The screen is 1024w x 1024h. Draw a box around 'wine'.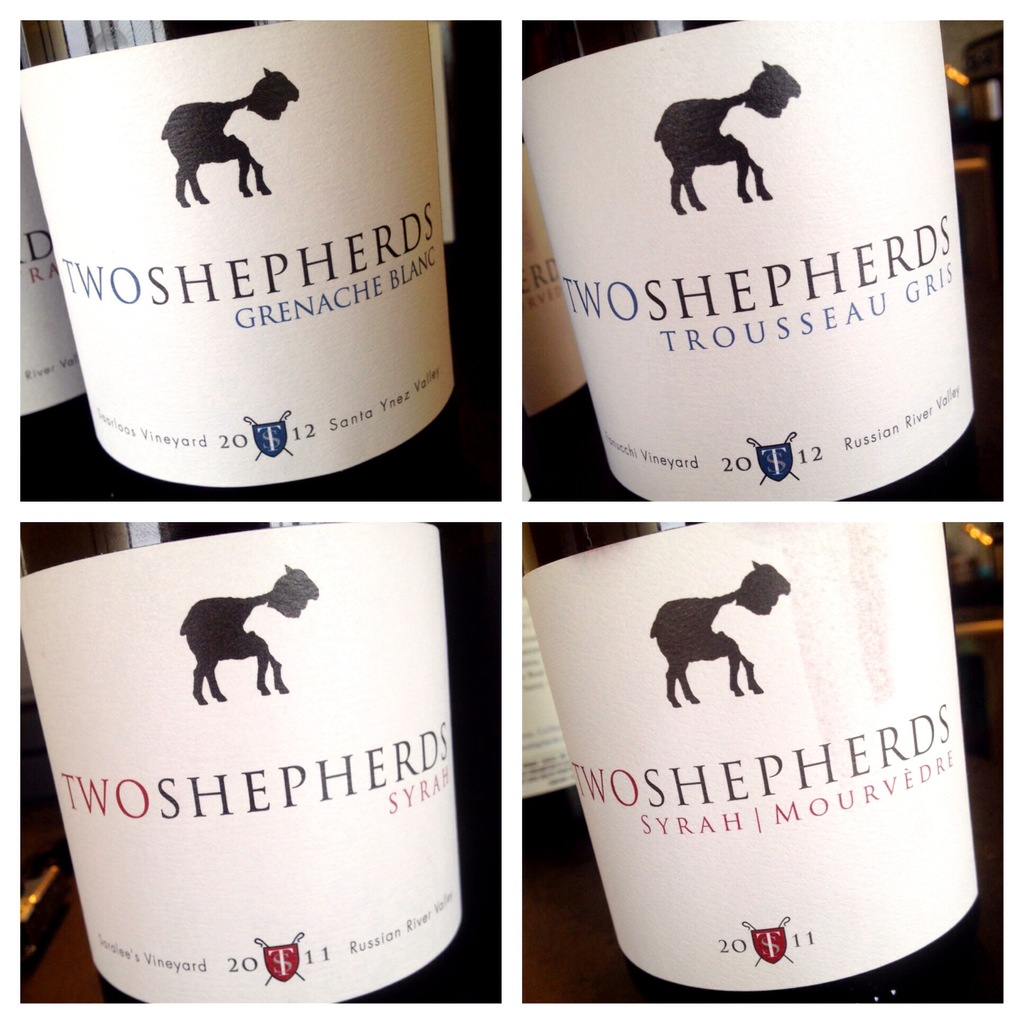
x1=524 y1=524 x2=986 y2=1002.
